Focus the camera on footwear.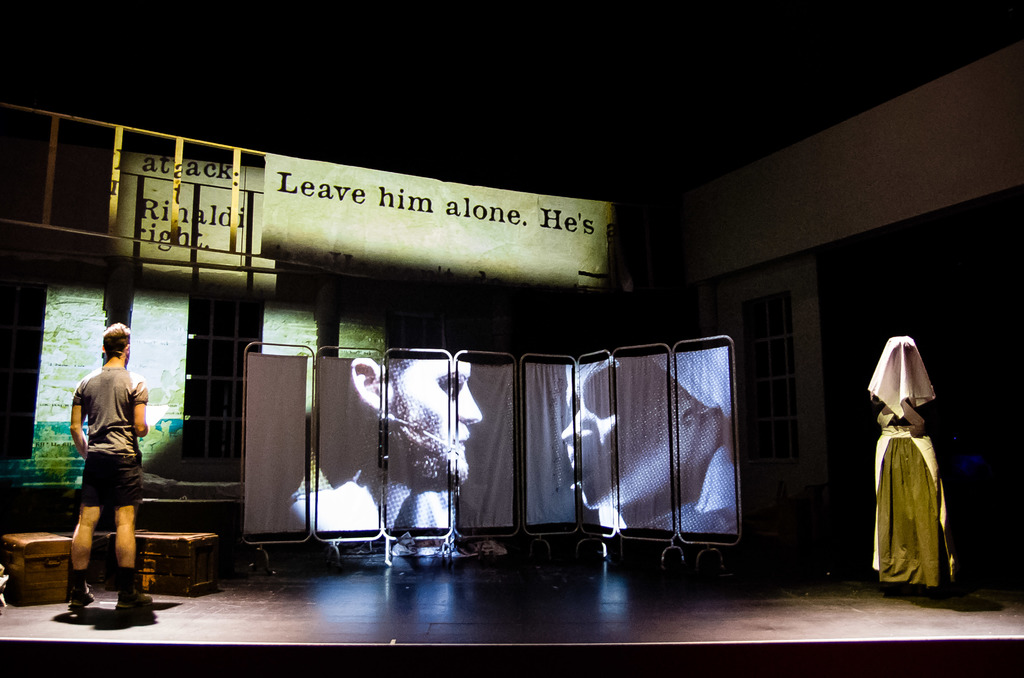
Focus region: rect(117, 595, 155, 617).
